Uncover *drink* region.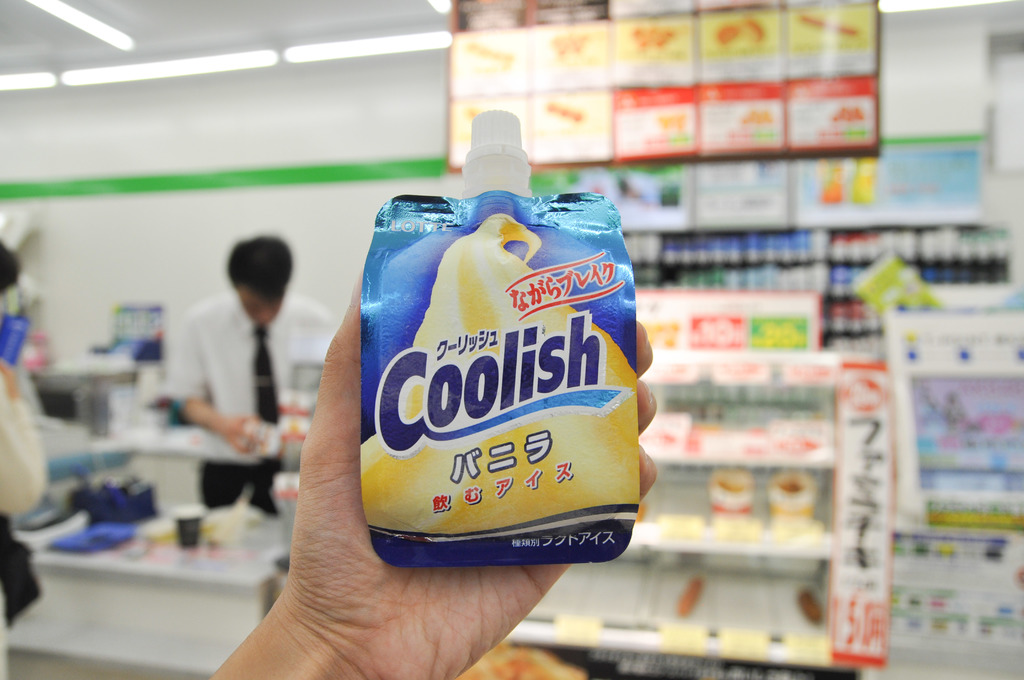
Uncovered: [x1=170, y1=510, x2=202, y2=551].
